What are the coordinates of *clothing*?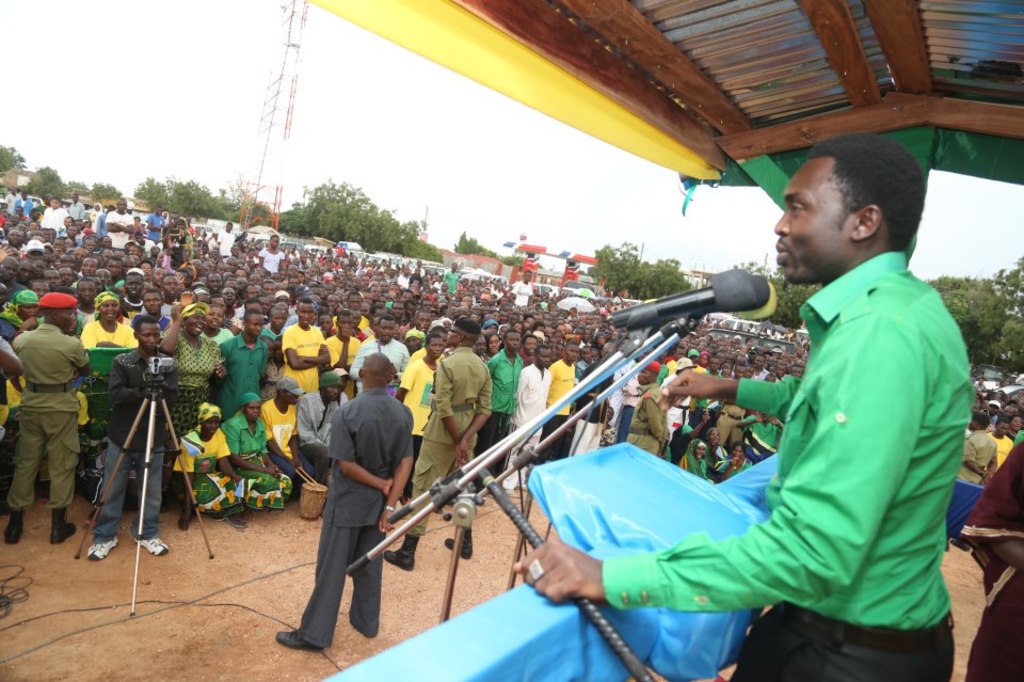
(x1=958, y1=424, x2=989, y2=480).
